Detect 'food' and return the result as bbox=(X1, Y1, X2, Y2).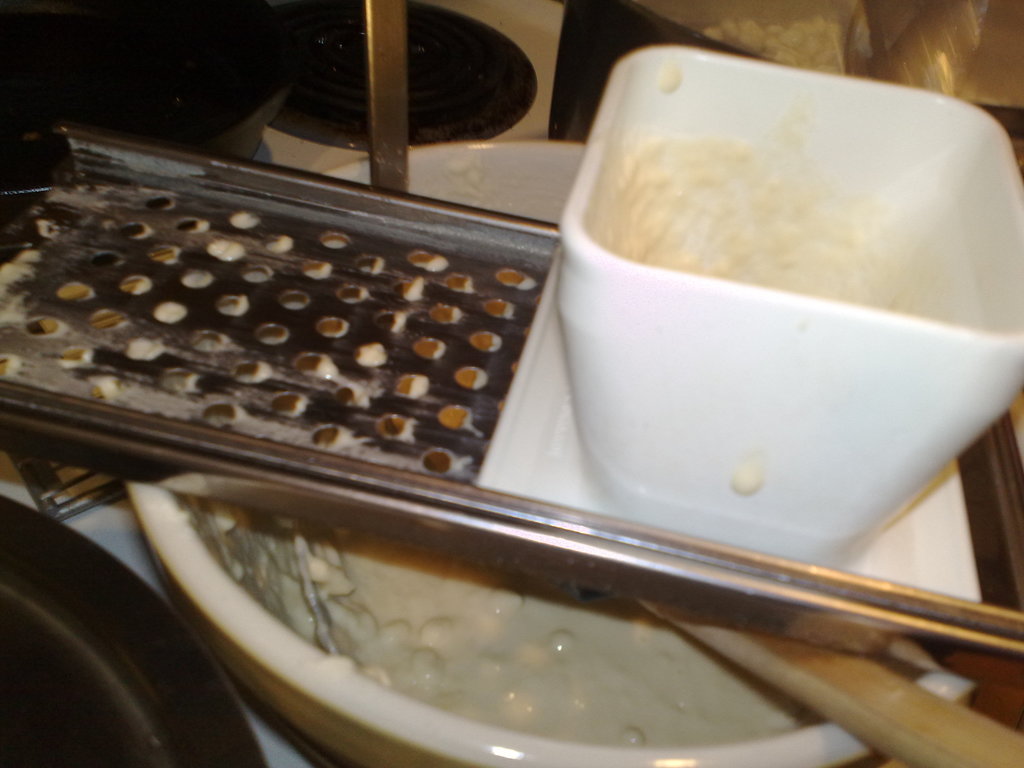
bbox=(421, 451, 465, 480).
